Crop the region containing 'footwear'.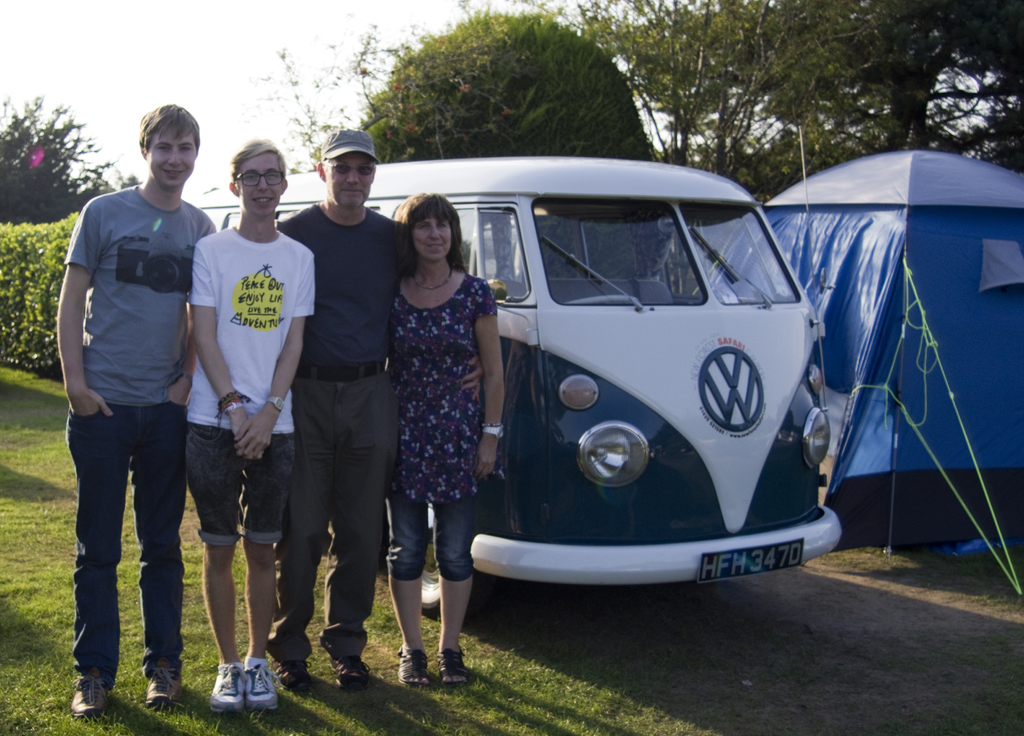
Crop region: box(326, 650, 373, 693).
